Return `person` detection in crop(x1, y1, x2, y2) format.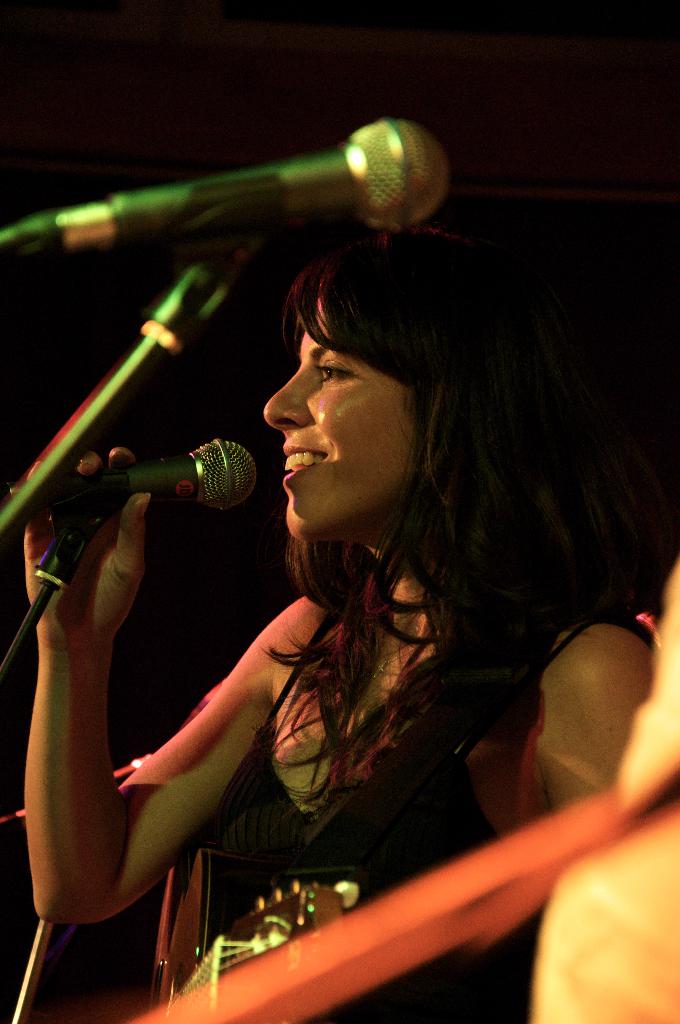
crop(54, 189, 649, 1020).
